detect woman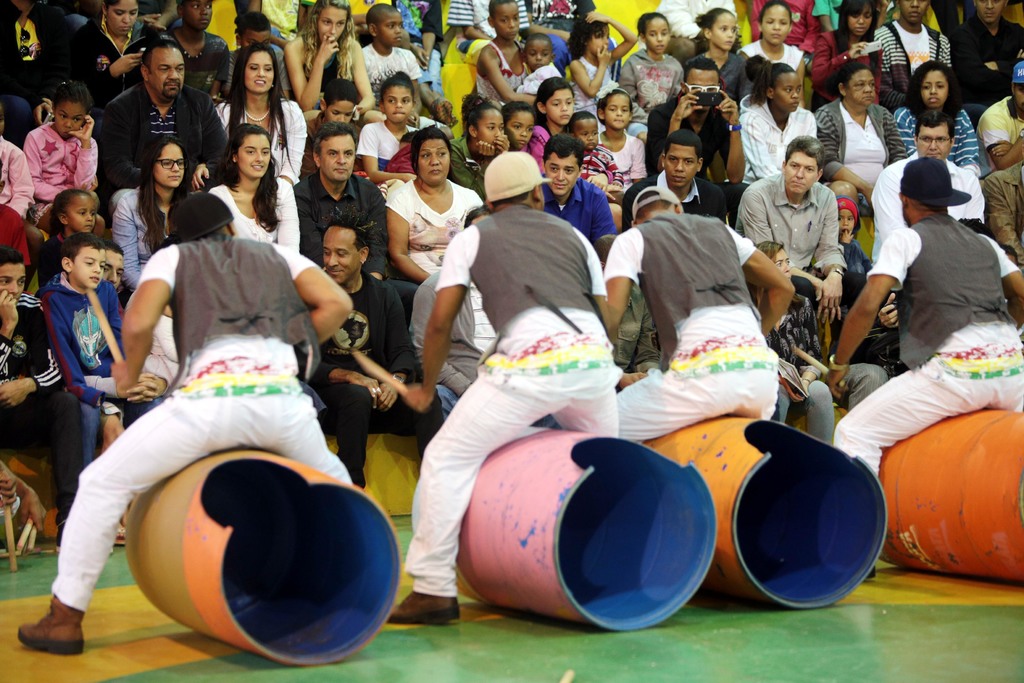
114, 136, 190, 297
